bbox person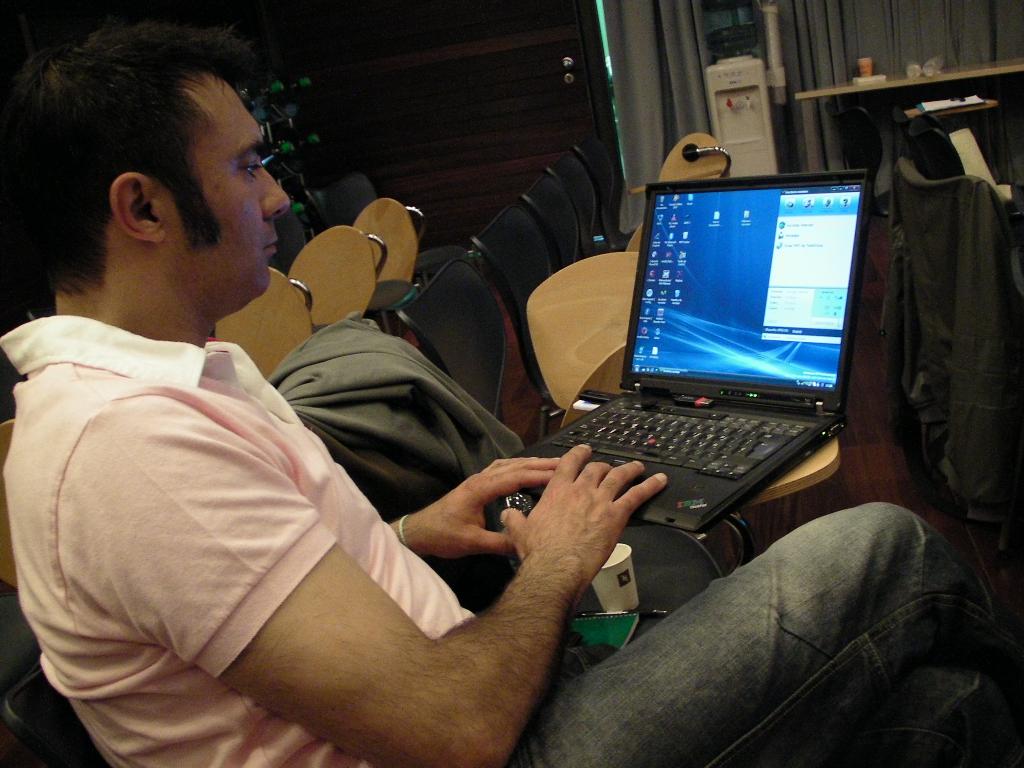
bbox(3, 22, 1023, 767)
